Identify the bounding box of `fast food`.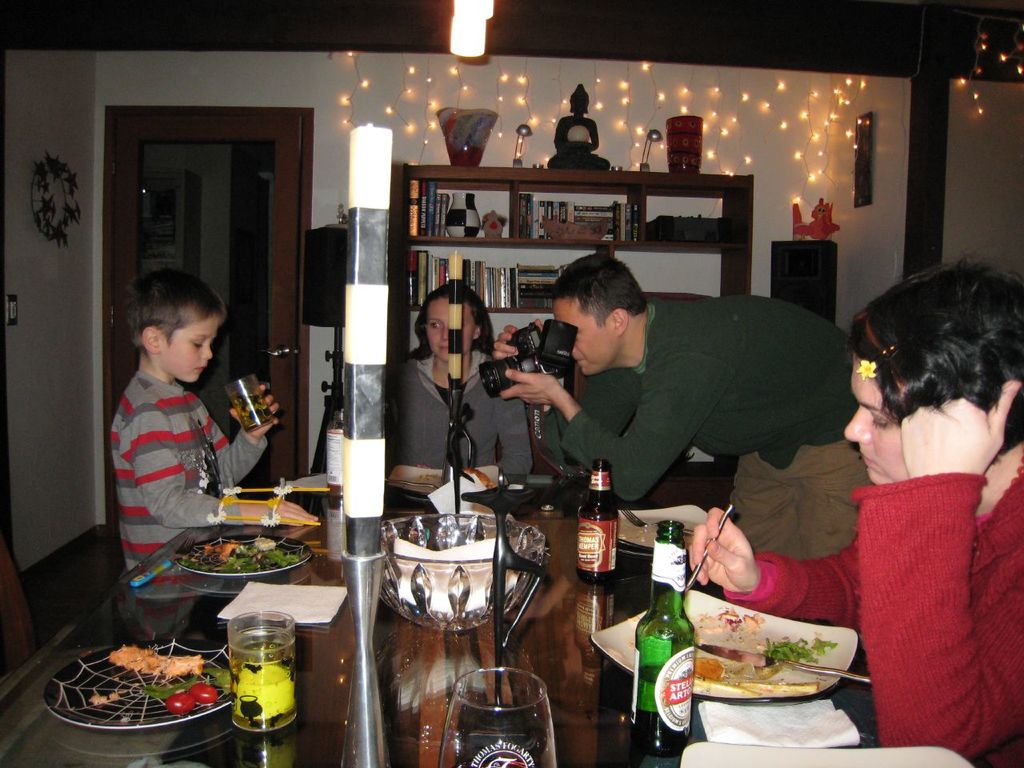
rect(200, 530, 292, 566).
